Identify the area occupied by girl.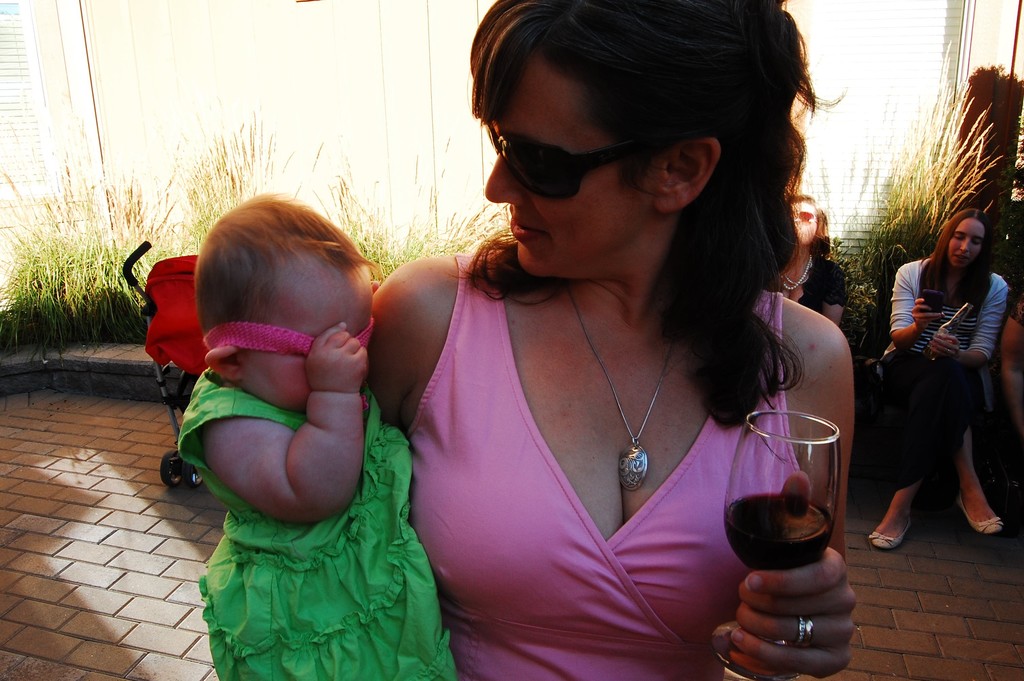
Area: <box>862,206,1007,564</box>.
